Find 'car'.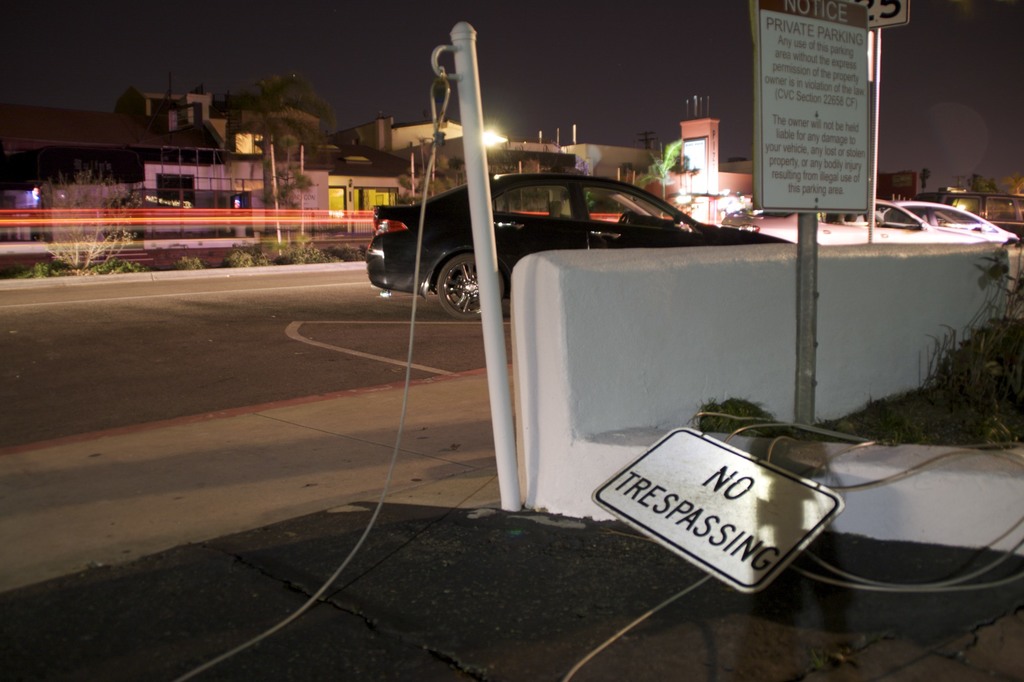
717:198:975:241.
